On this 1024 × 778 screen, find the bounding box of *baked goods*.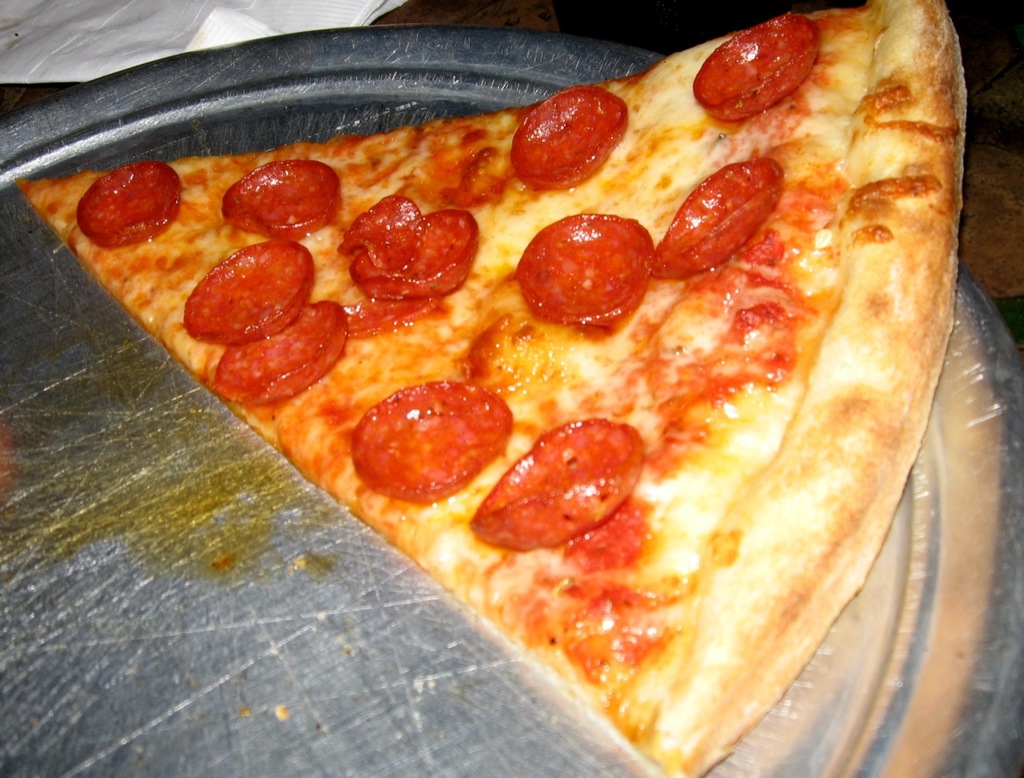
Bounding box: region(7, 0, 964, 777).
